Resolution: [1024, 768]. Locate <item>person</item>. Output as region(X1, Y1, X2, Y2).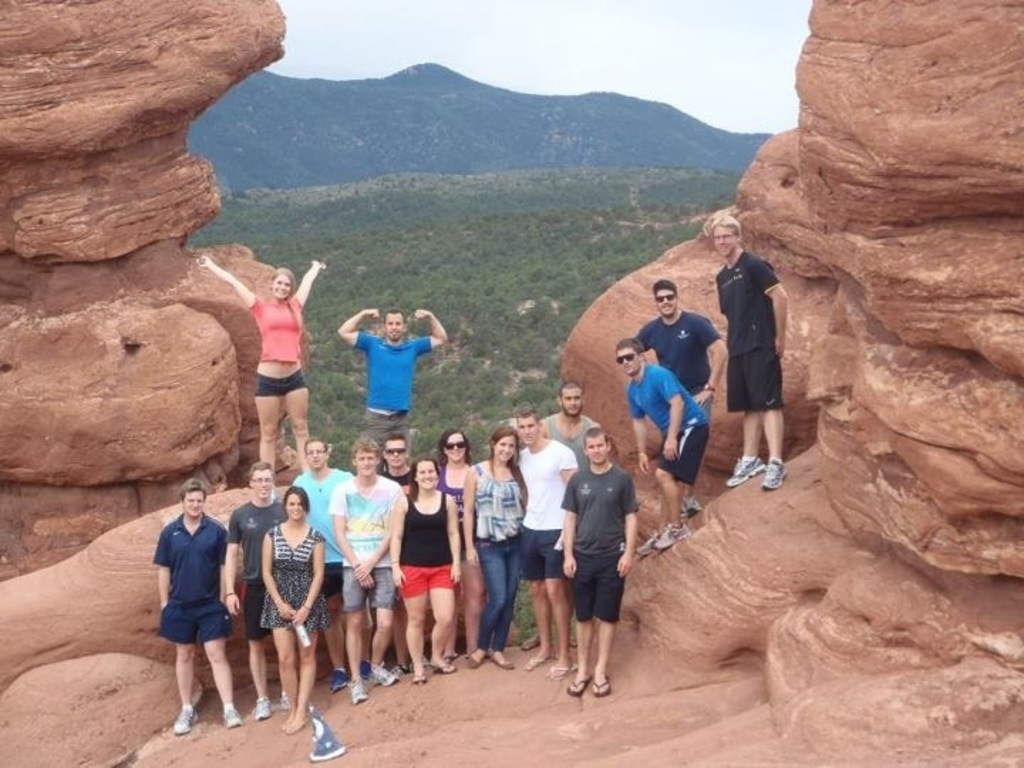
region(368, 425, 422, 674).
